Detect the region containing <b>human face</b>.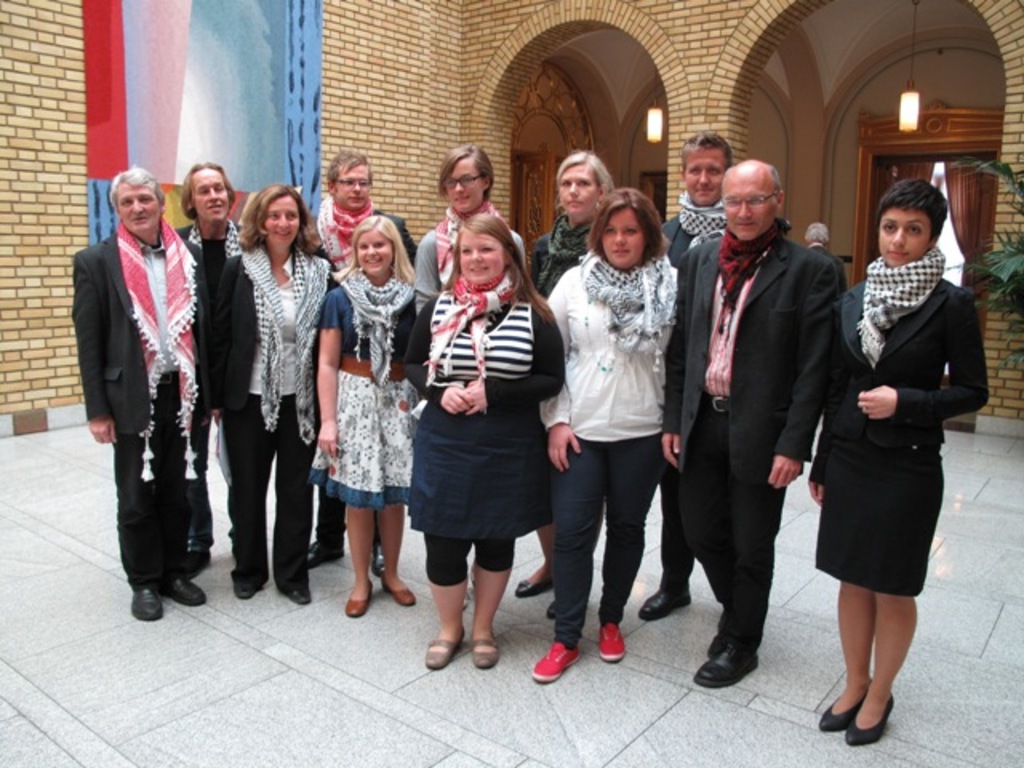
left=722, top=178, right=778, bottom=240.
